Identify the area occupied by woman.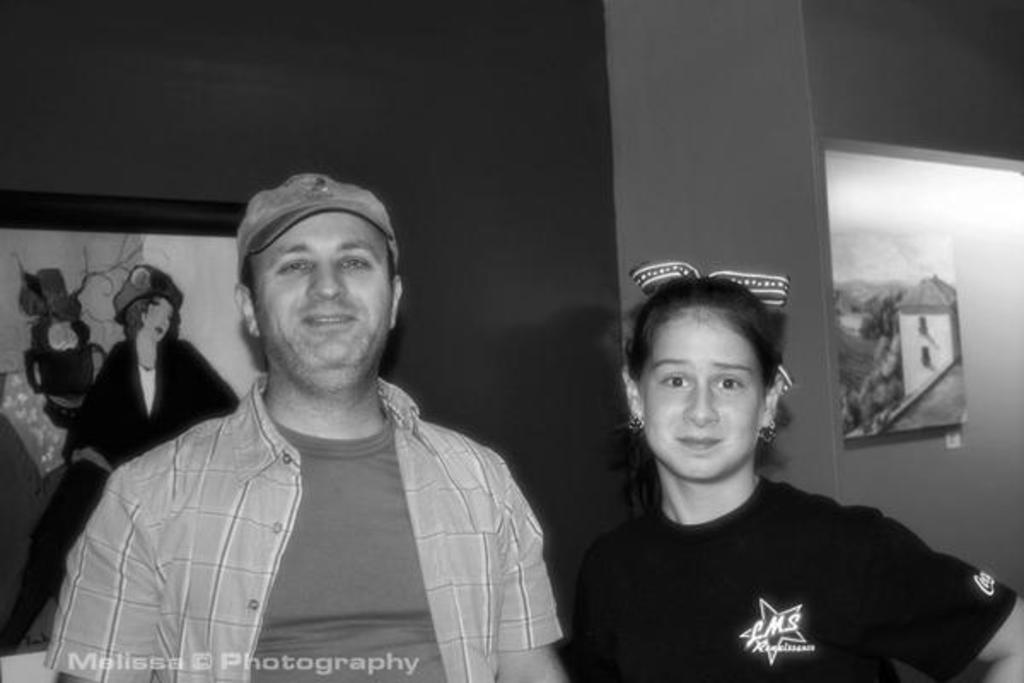
Area: BBox(561, 271, 964, 682).
